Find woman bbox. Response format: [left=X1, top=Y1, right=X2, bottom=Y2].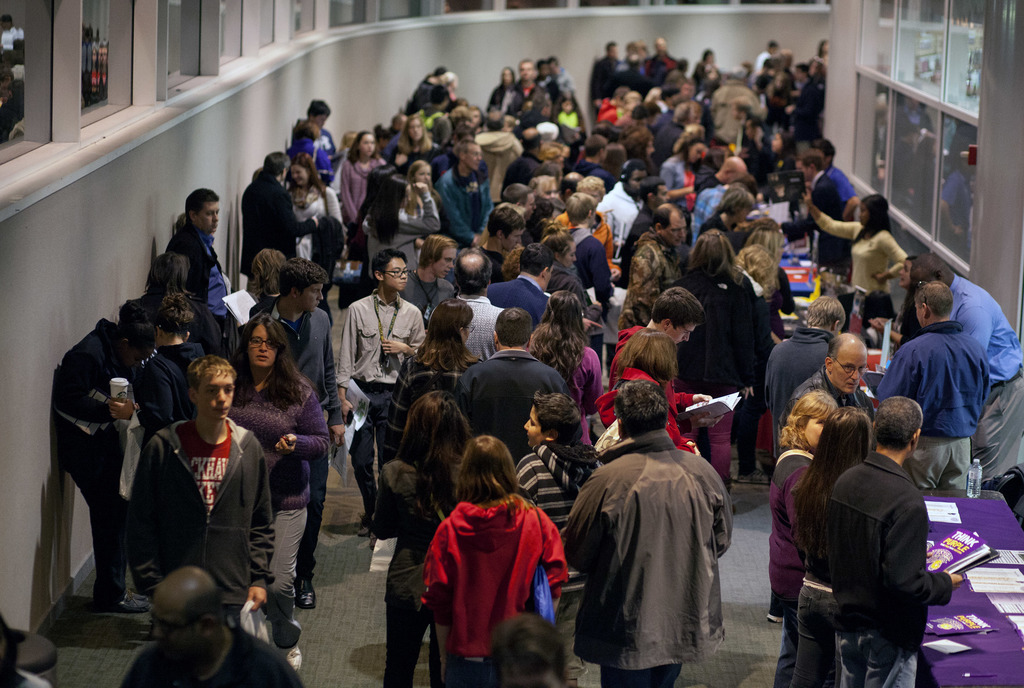
[left=388, top=109, right=444, bottom=171].
